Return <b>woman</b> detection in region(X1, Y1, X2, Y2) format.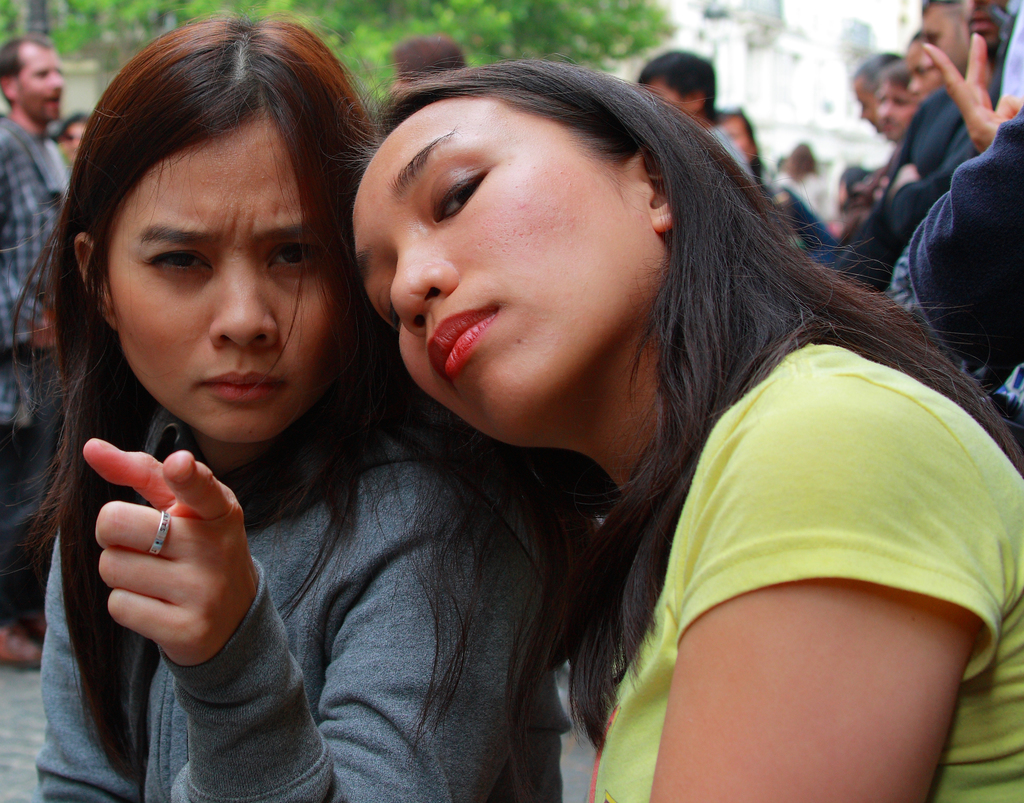
region(8, 12, 570, 802).
